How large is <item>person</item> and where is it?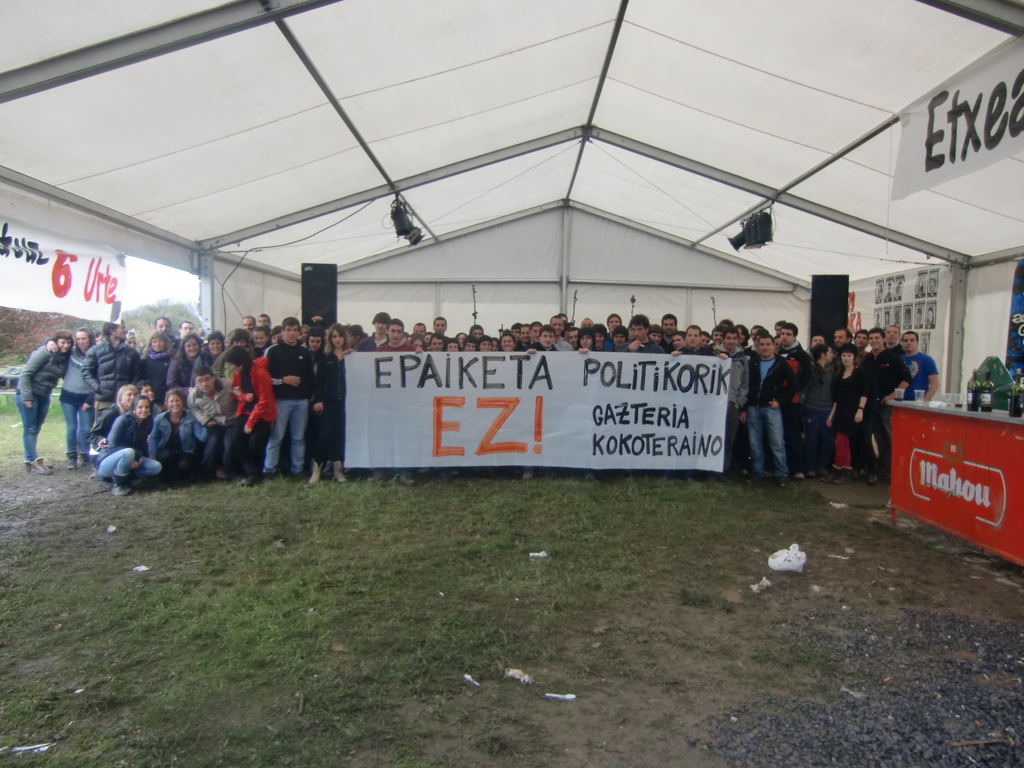
Bounding box: detection(497, 329, 517, 351).
